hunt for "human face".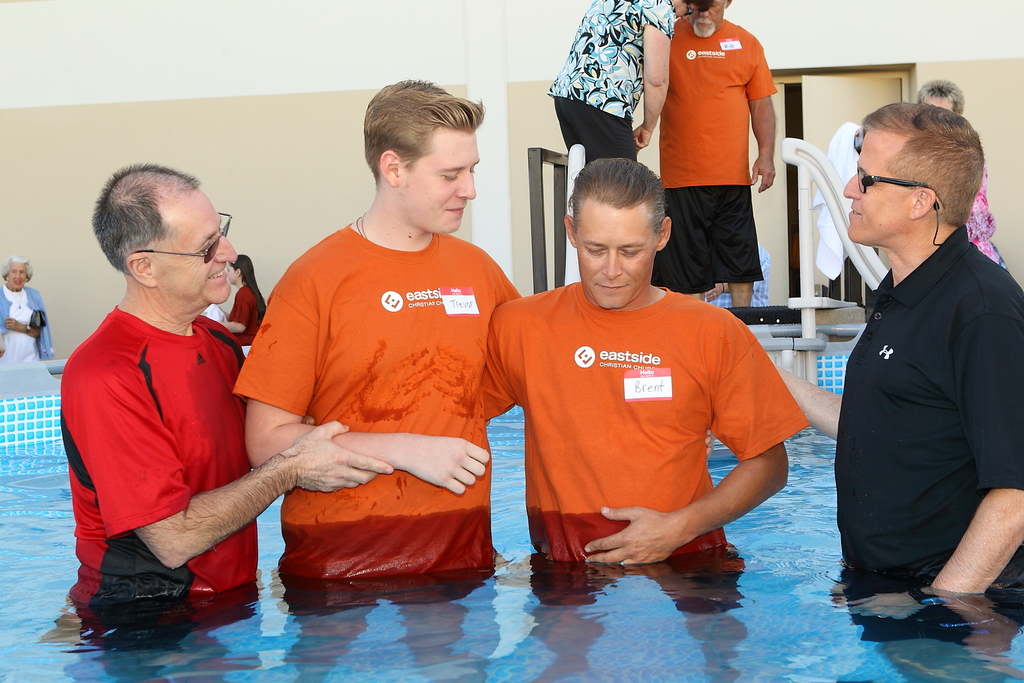
Hunted down at (left=3, top=256, right=24, bottom=292).
